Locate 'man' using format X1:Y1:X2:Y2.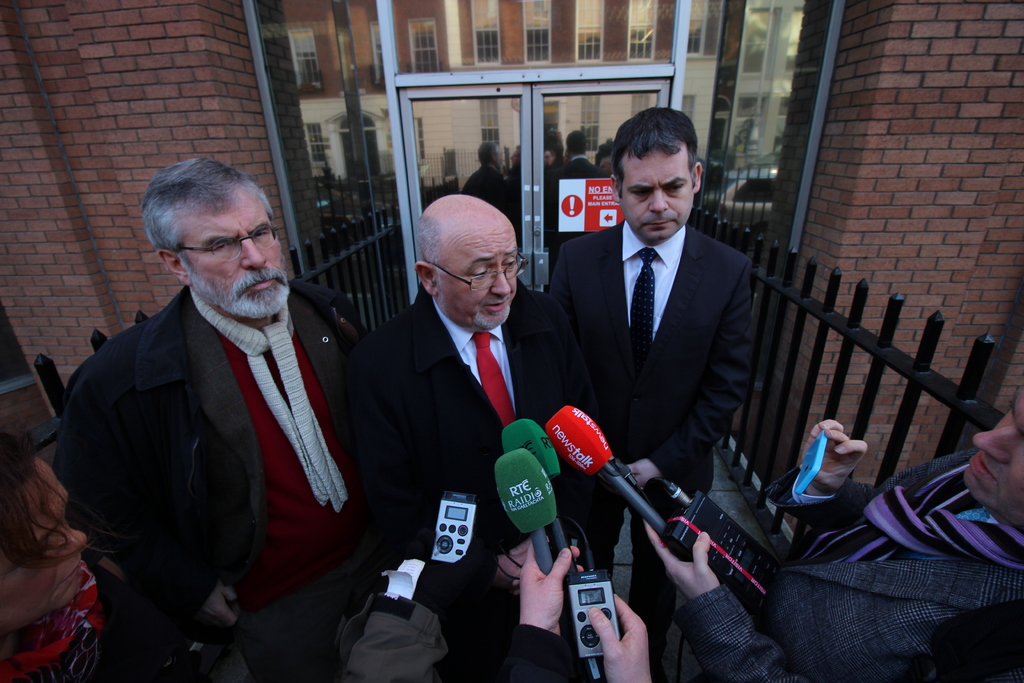
543:108:755:677.
